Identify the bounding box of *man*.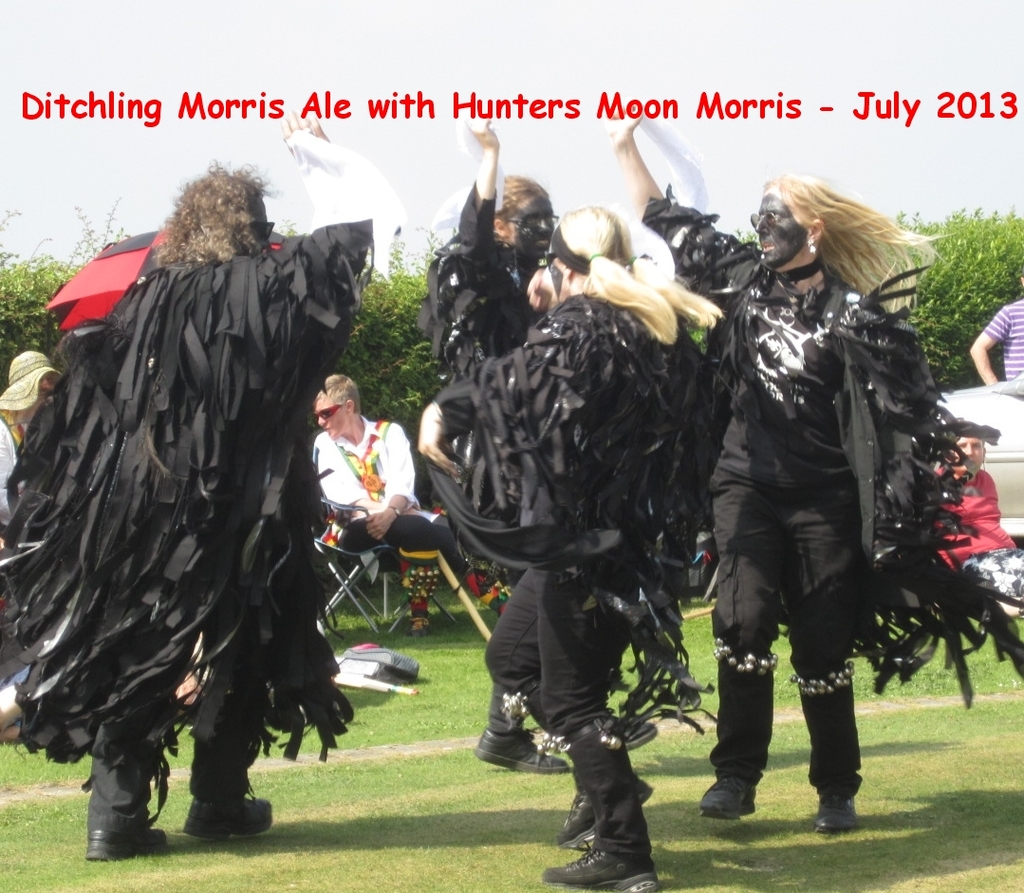
rect(607, 116, 950, 828).
